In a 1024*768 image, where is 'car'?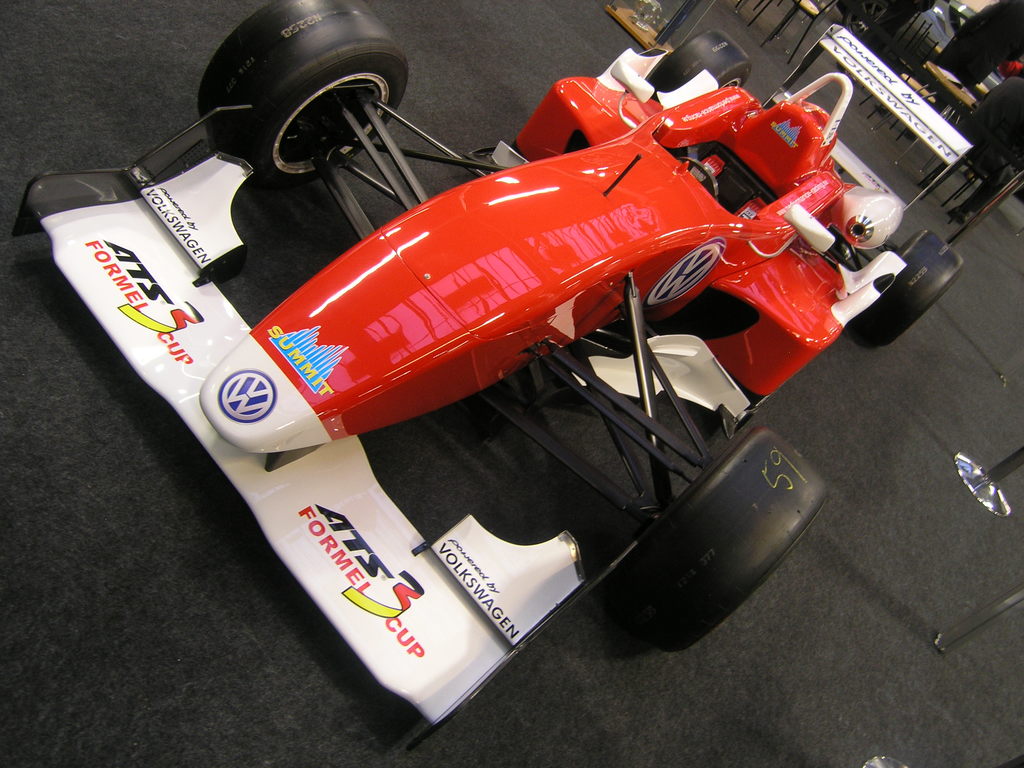
box=[12, 0, 967, 735].
